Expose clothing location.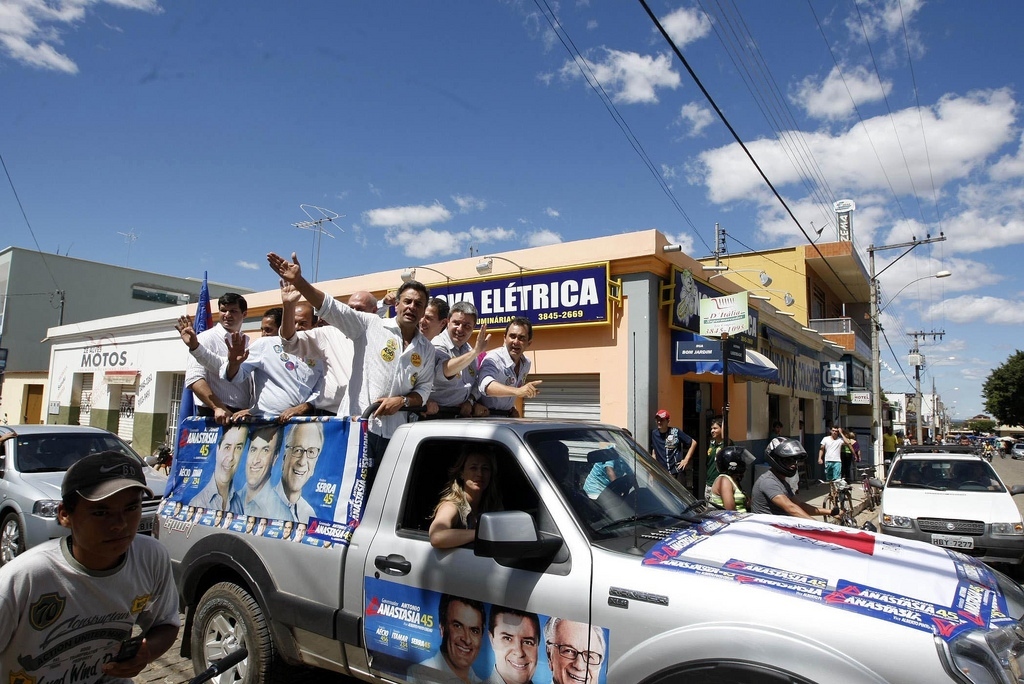
Exposed at box=[0, 528, 193, 682].
